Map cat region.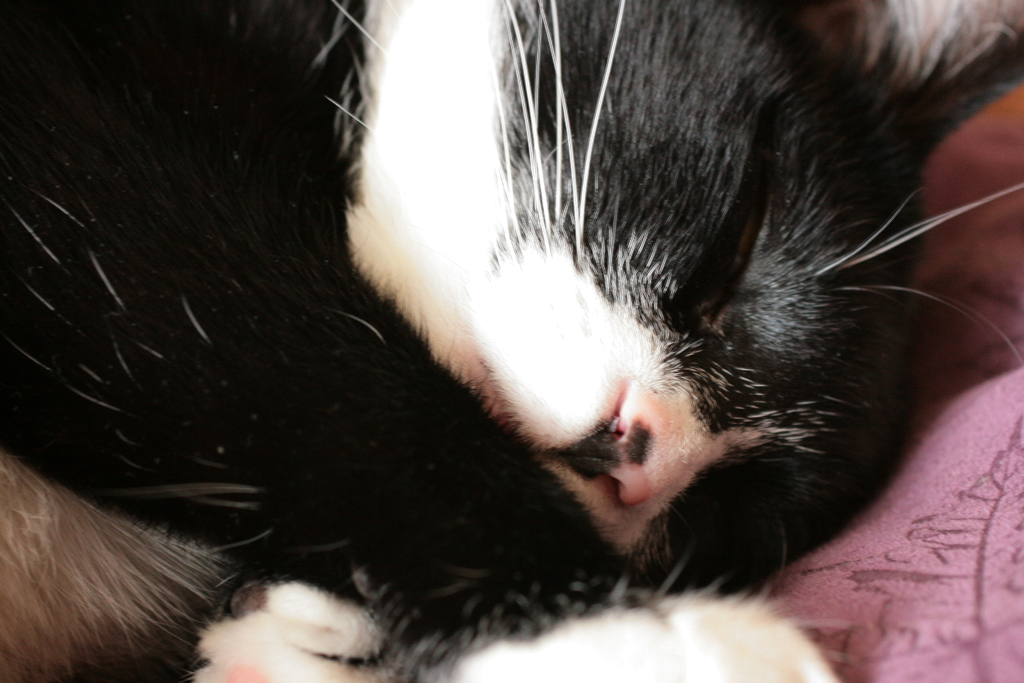
Mapped to select_region(0, 0, 1023, 682).
